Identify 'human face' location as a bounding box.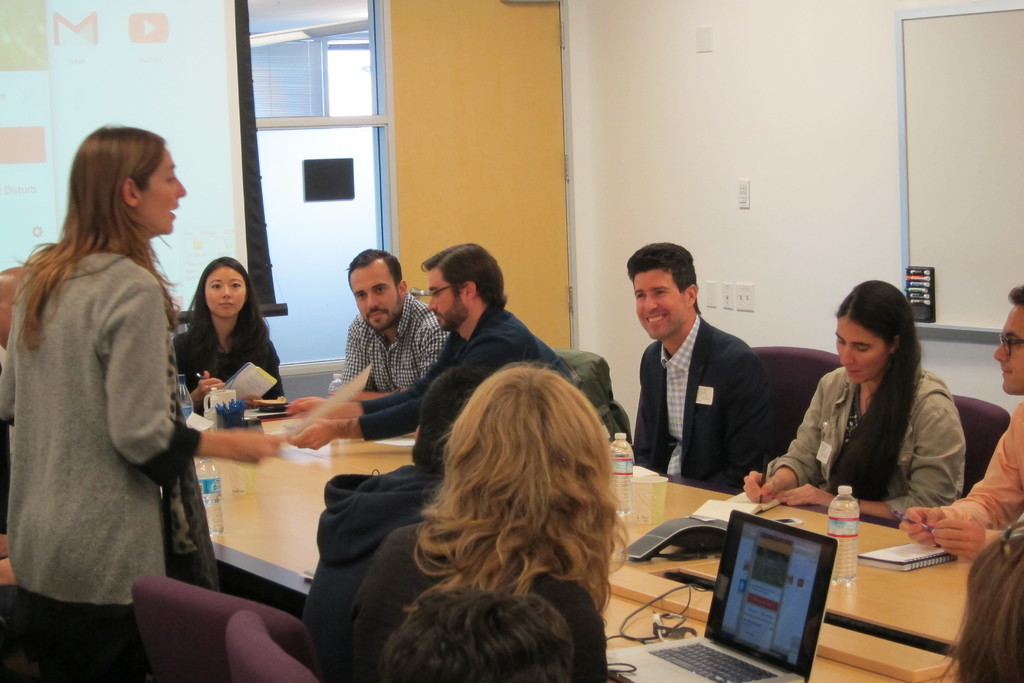
[991,306,1022,397].
